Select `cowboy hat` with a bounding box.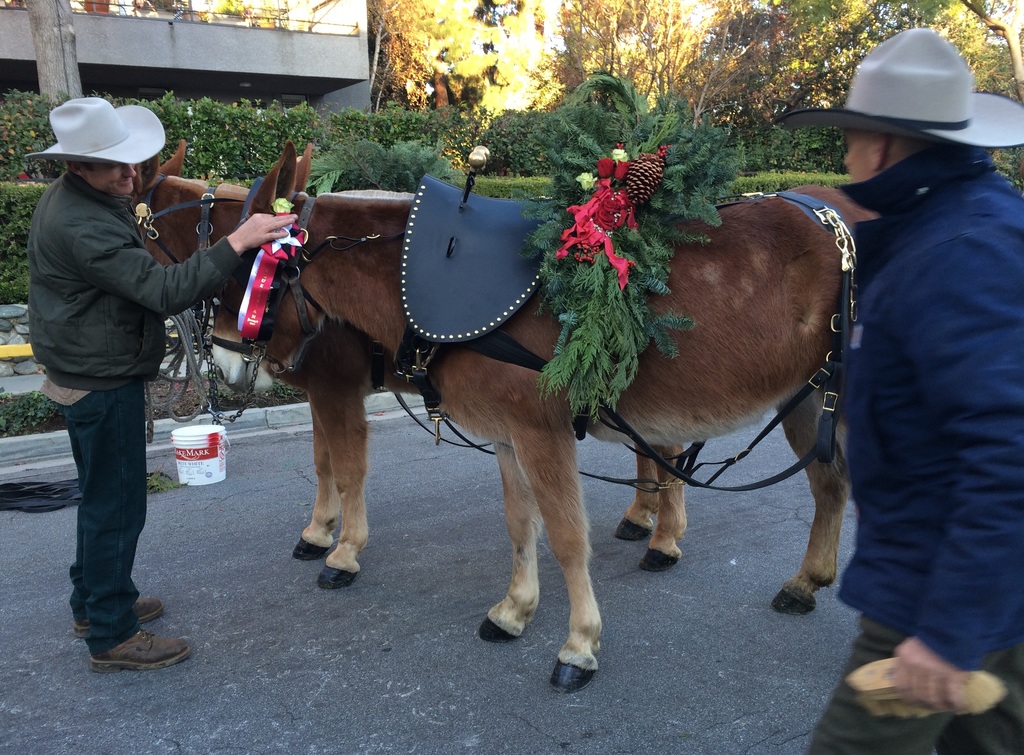
[x1=28, y1=94, x2=166, y2=173].
